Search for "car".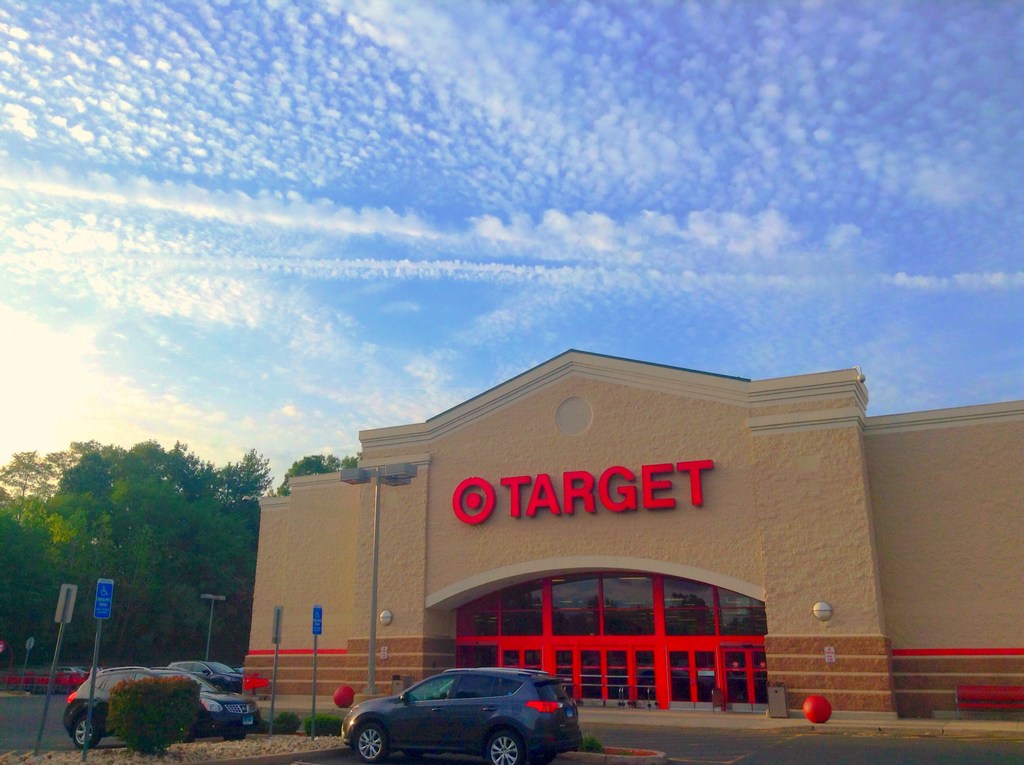
Found at rect(167, 661, 244, 692).
